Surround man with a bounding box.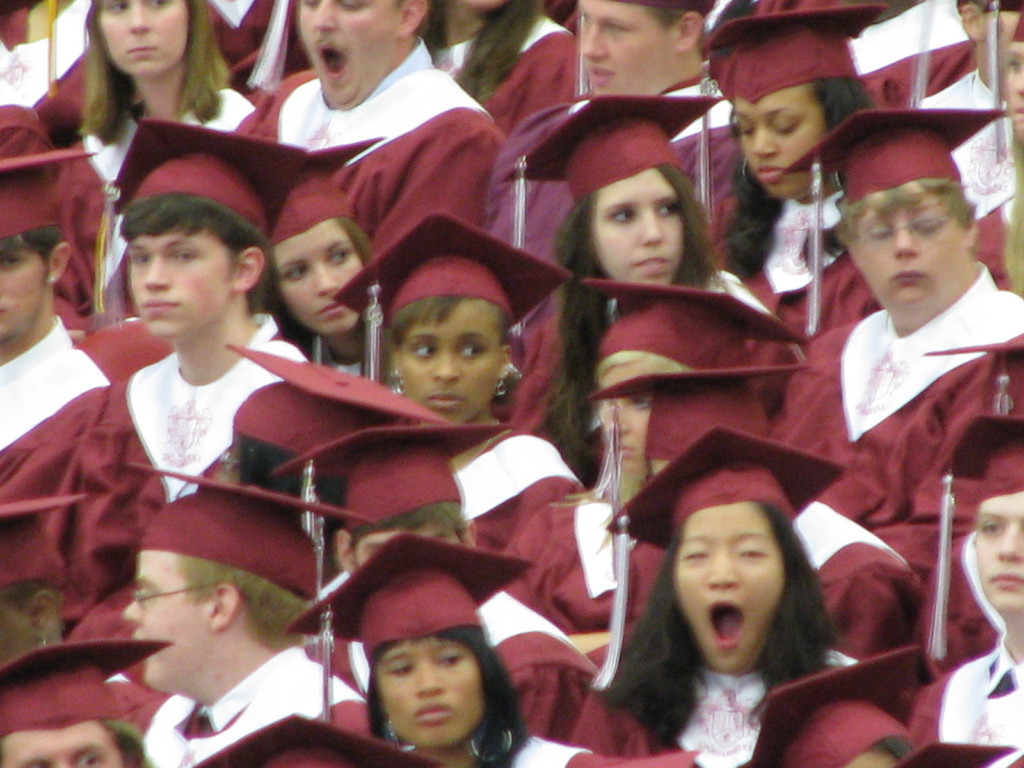
{"left": 118, "top": 455, "right": 379, "bottom": 767}.
